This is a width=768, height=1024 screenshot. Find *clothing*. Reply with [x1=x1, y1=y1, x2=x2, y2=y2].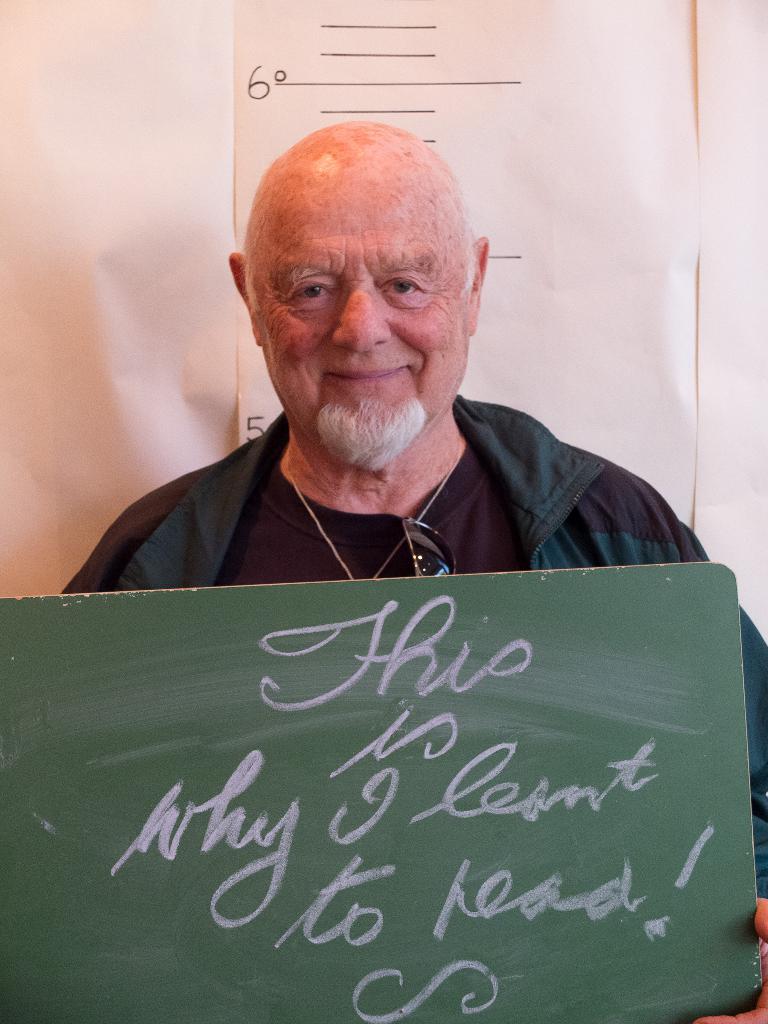
[x1=60, y1=393, x2=767, y2=896].
